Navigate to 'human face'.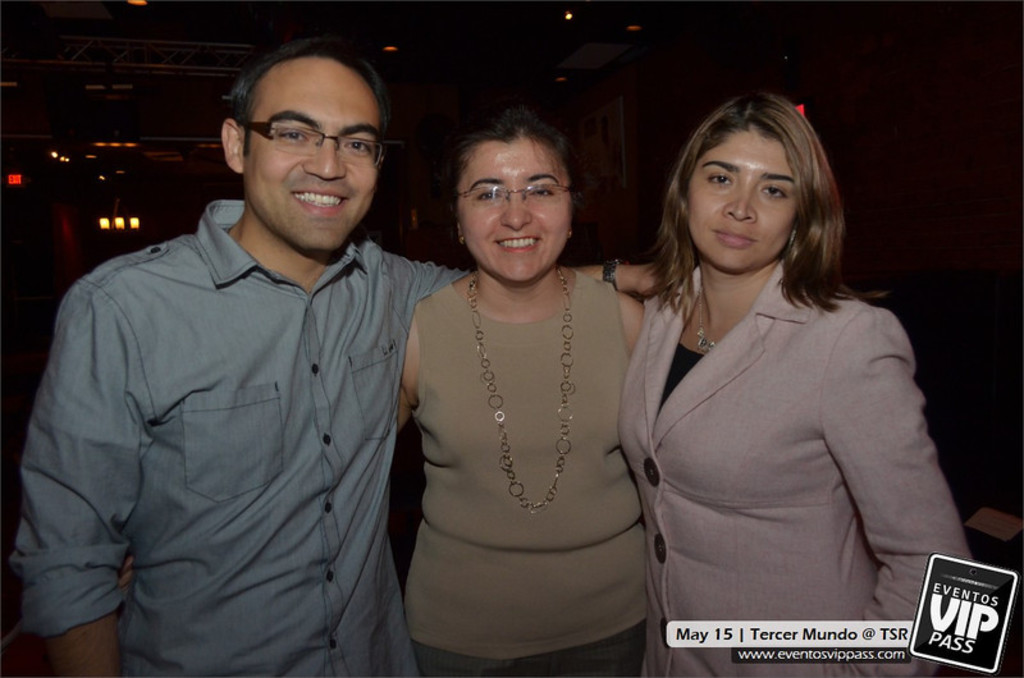
Navigation target: <box>237,51,396,264</box>.
